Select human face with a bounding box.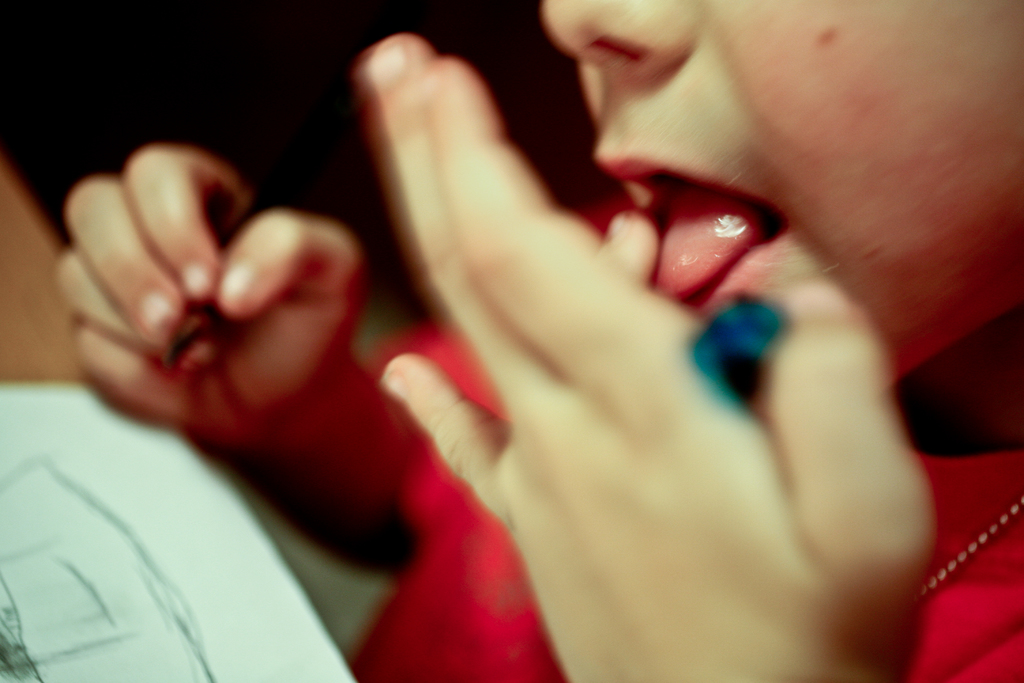
x1=540 y1=0 x2=1023 y2=391.
